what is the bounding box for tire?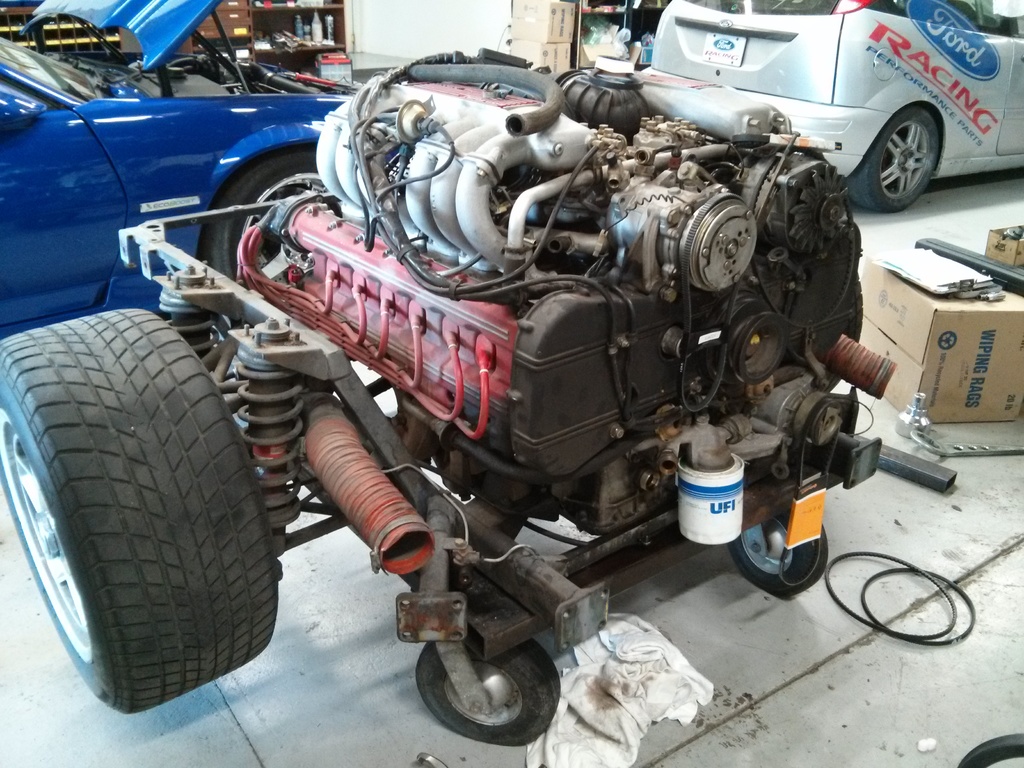
202, 151, 341, 285.
